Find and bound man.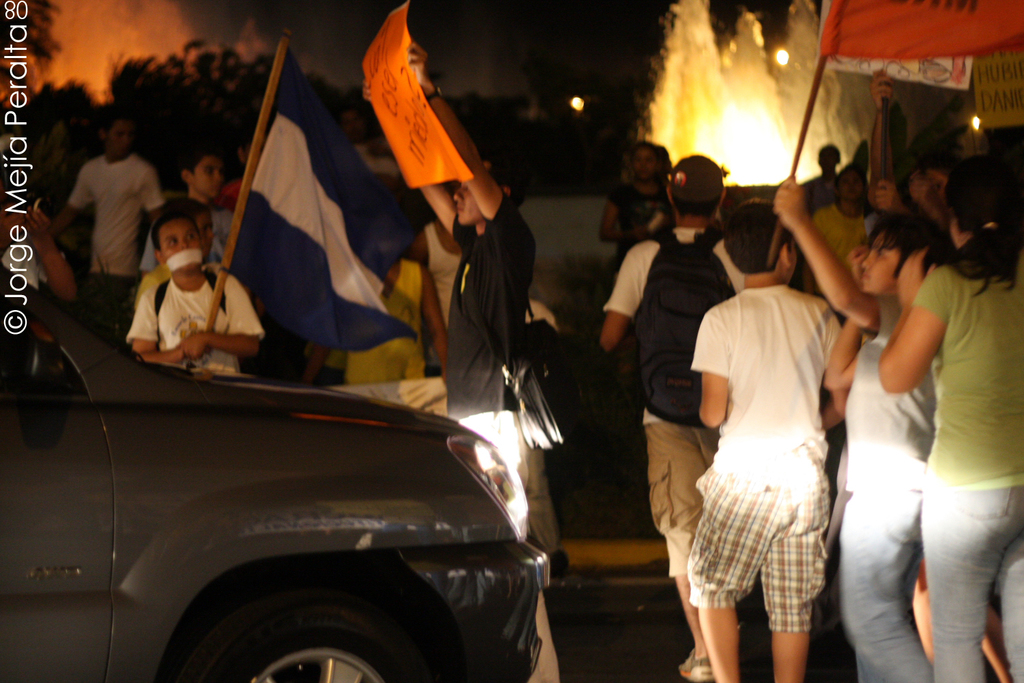
Bound: left=803, top=148, right=849, bottom=227.
